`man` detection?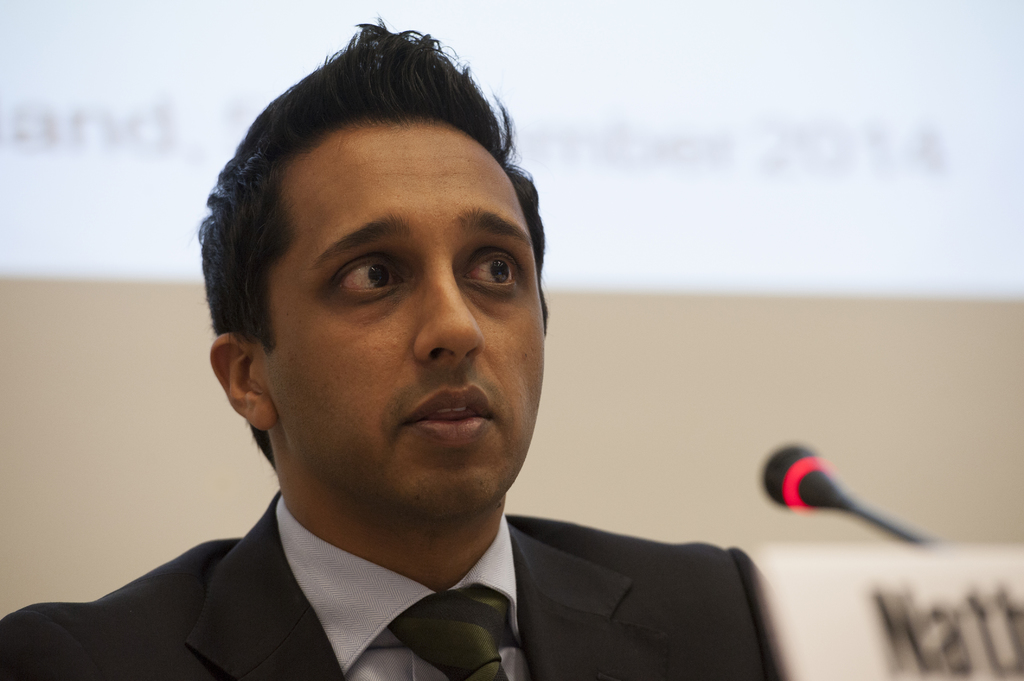
bbox(45, 54, 794, 680)
